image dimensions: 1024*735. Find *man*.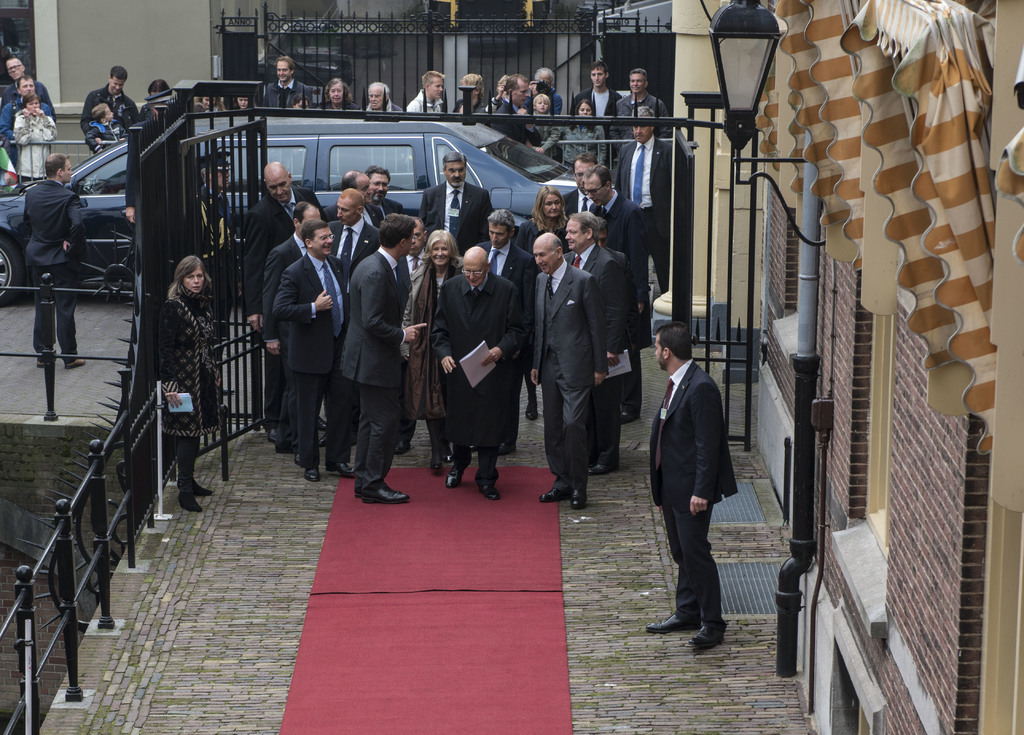
BBox(342, 168, 387, 230).
